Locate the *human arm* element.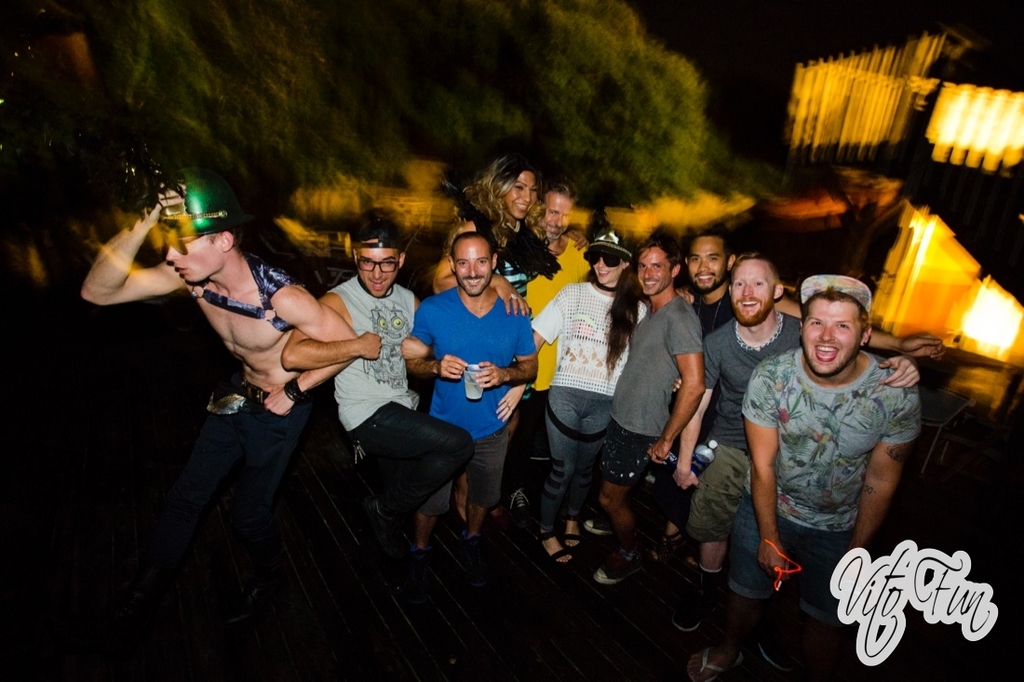
Element bbox: <bbox>399, 291, 431, 362</bbox>.
